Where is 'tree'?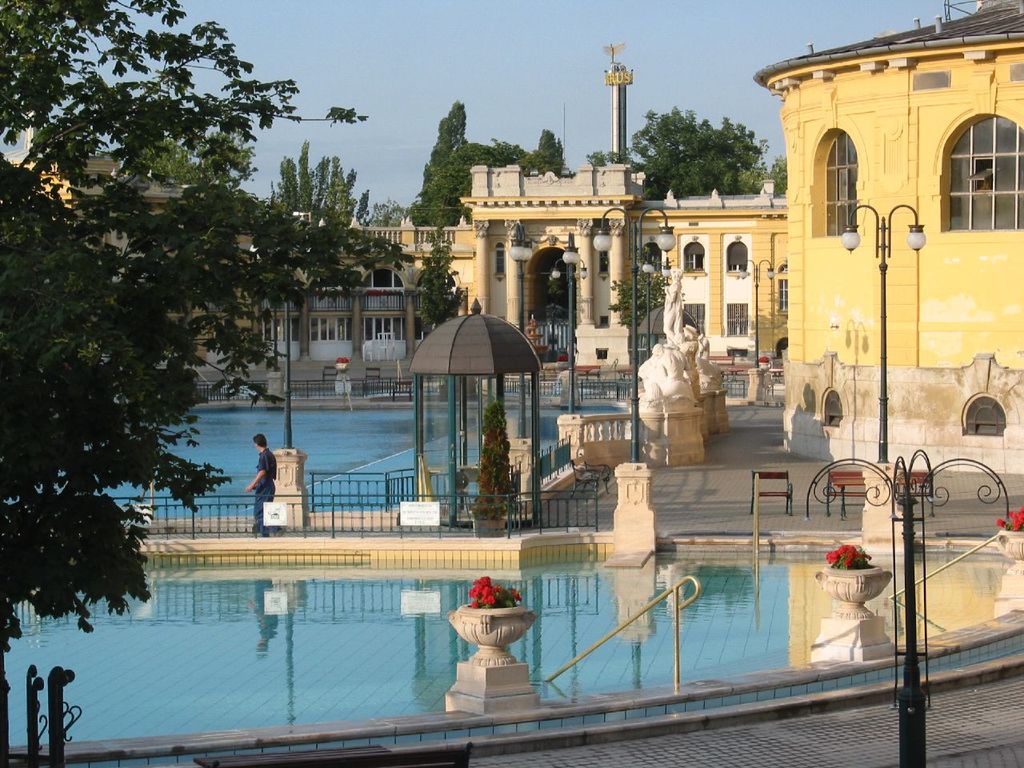
(586,105,788,200).
